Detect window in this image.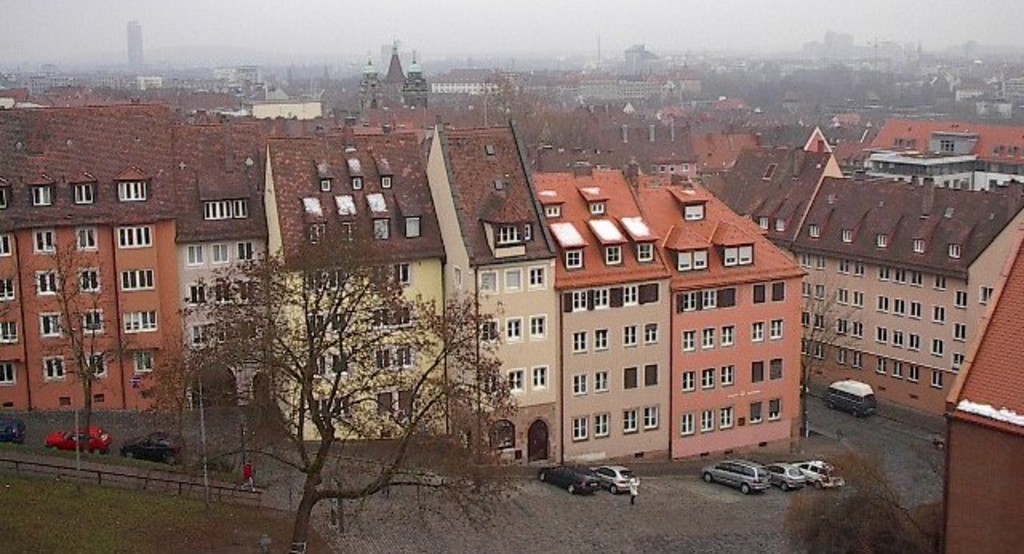
Detection: detection(699, 410, 717, 434).
